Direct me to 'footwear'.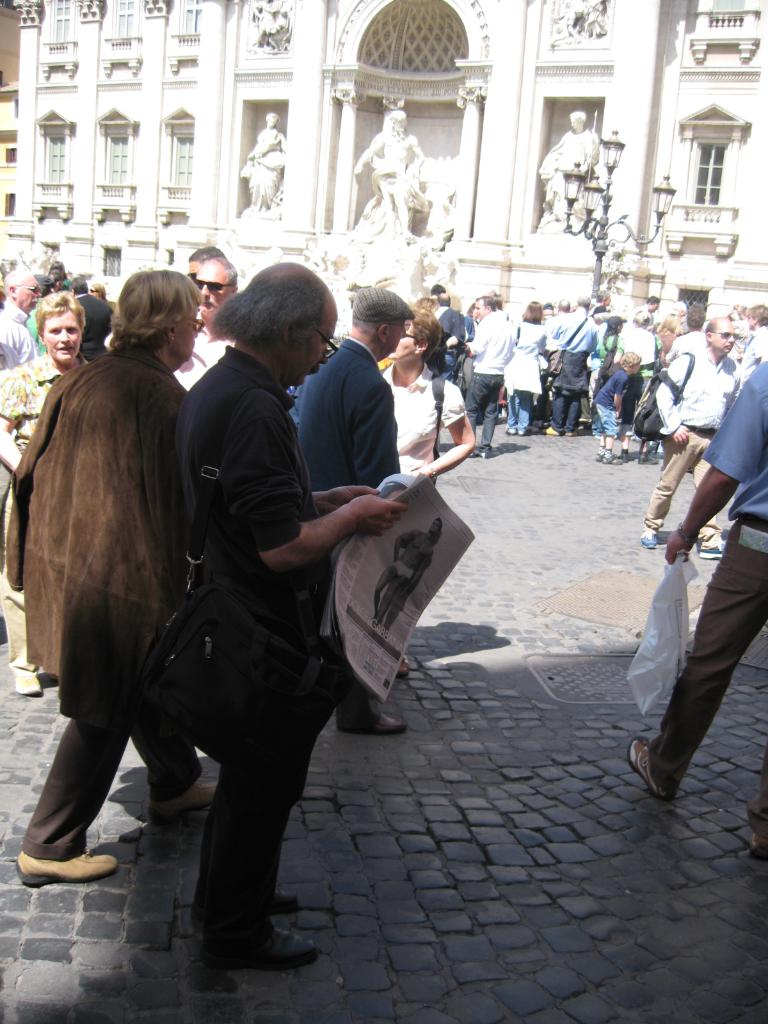
Direction: <box>541,420,560,435</box>.
